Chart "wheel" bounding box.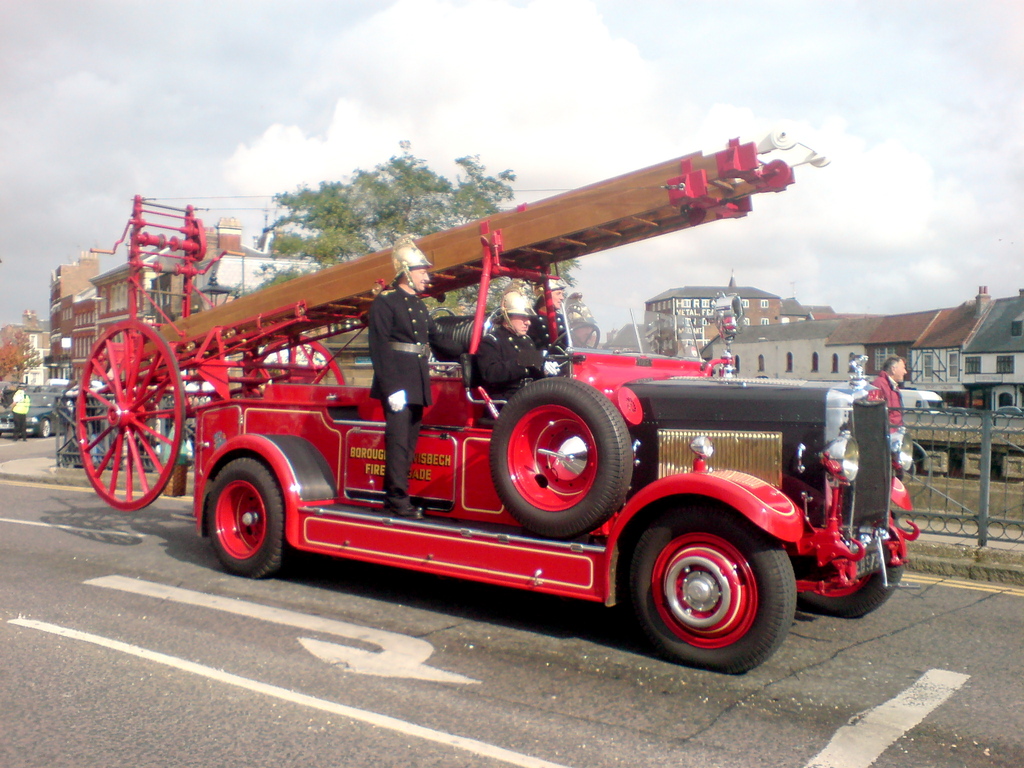
Charted: 71/316/188/513.
